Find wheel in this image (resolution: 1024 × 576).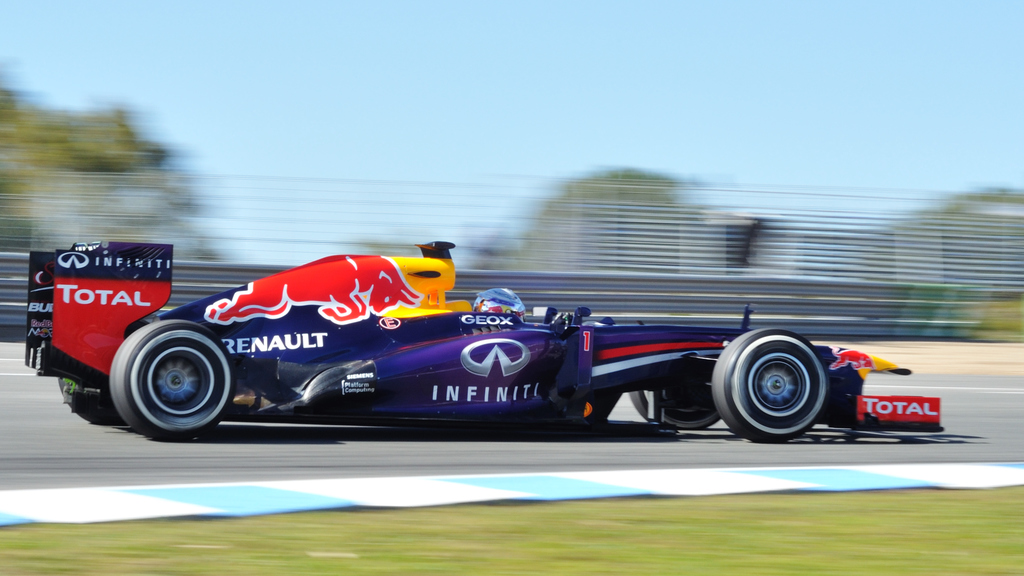
716/328/841/435.
